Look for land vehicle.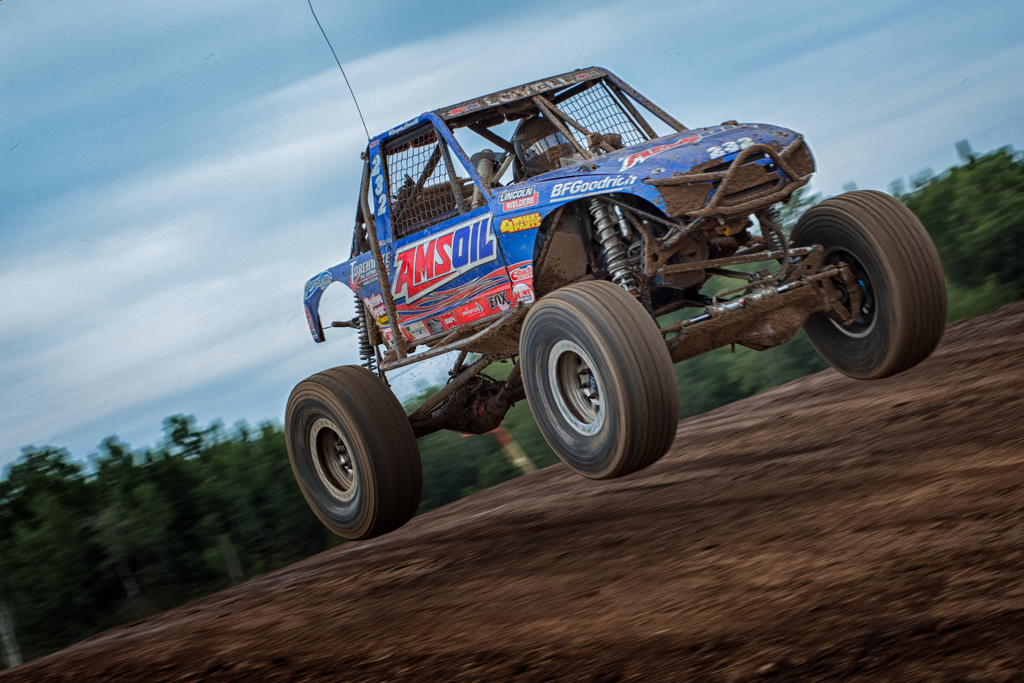
Found: (284,51,973,523).
